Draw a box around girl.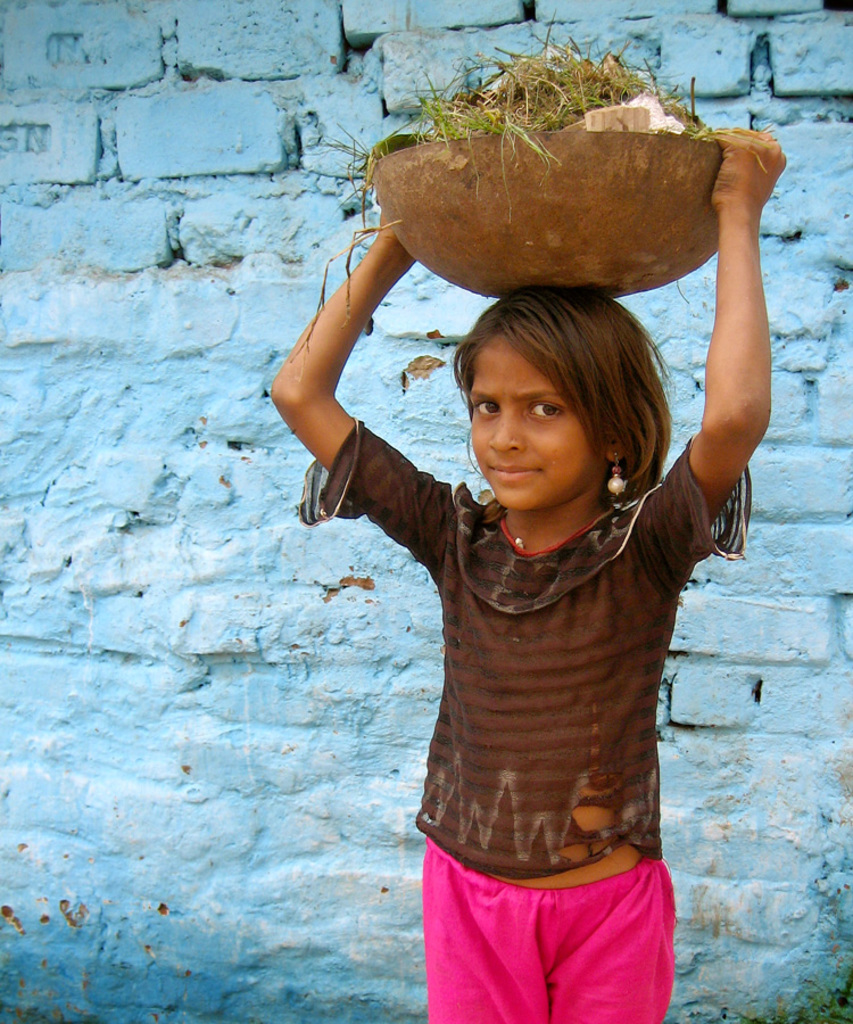
left=270, top=123, right=790, bottom=1023.
